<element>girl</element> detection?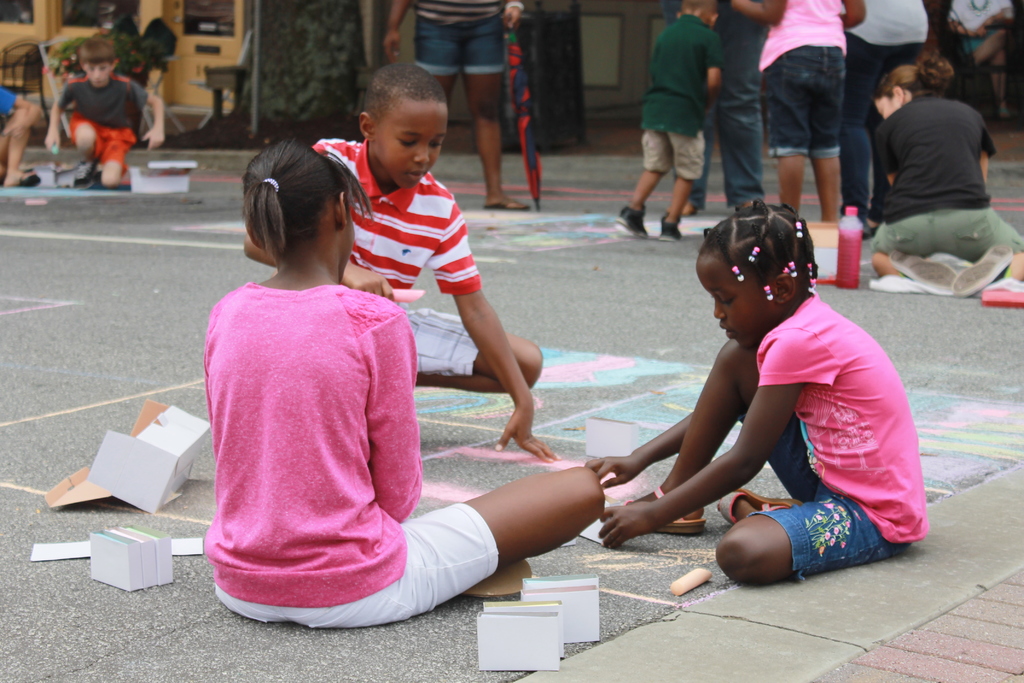
x1=205 y1=143 x2=603 y2=630
